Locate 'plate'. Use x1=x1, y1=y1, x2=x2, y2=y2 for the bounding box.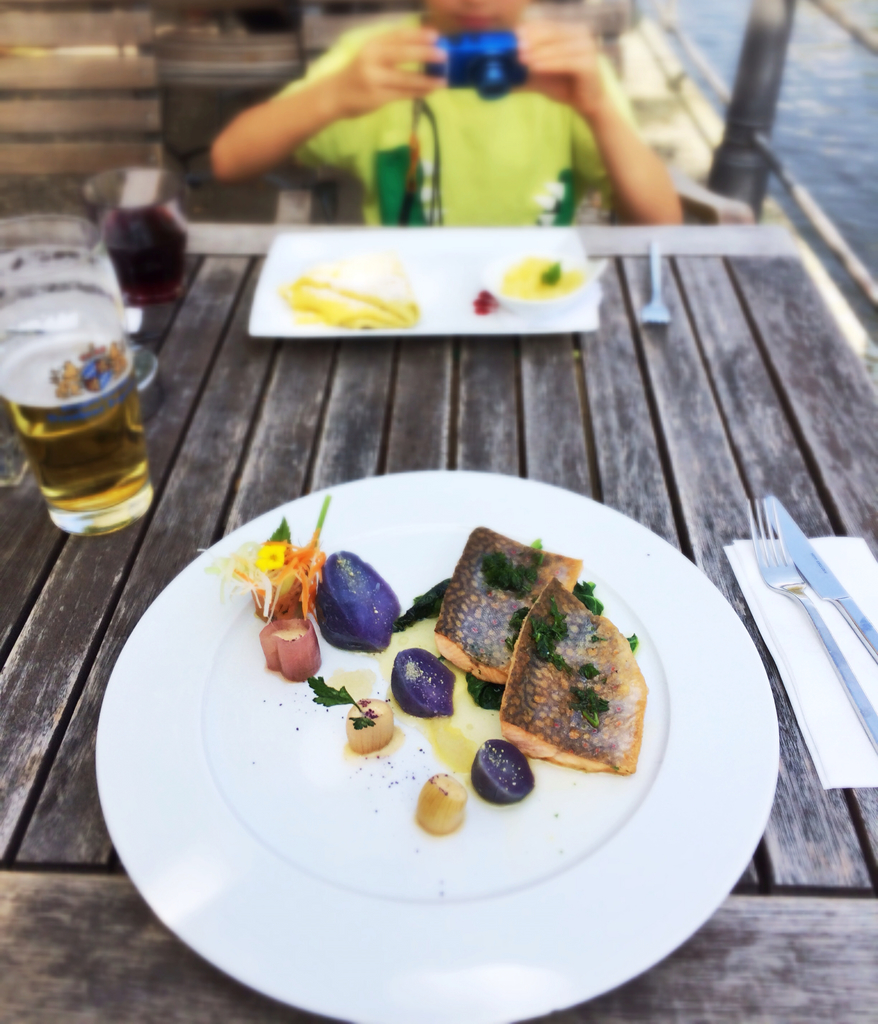
x1=245, y1=228, x2=610, y2=335.
